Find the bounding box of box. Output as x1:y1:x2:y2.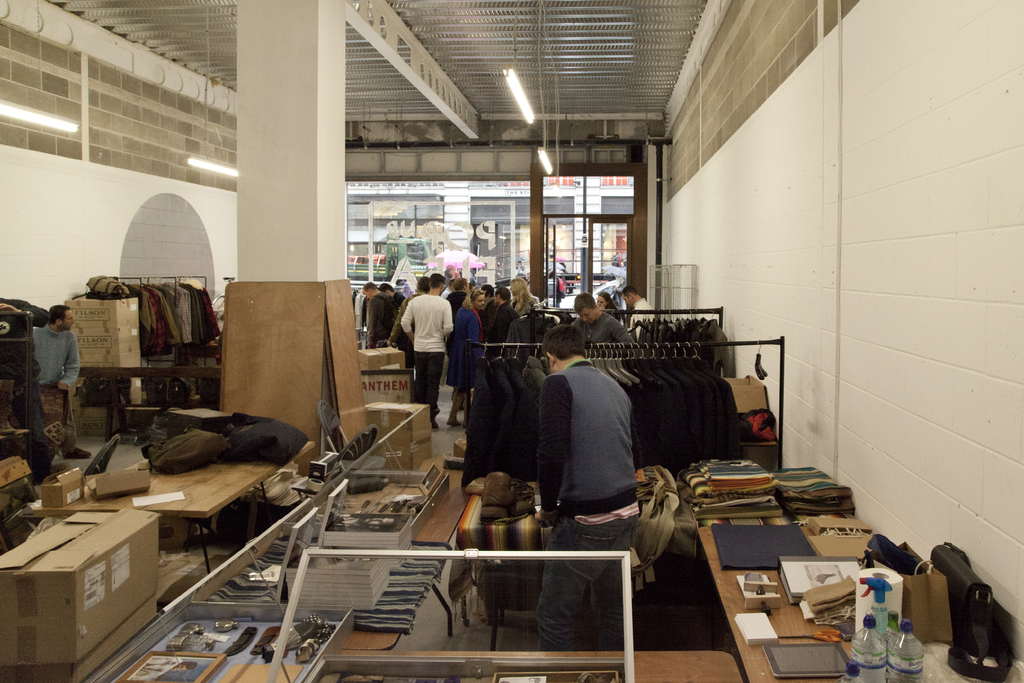
357:344:407:377.
